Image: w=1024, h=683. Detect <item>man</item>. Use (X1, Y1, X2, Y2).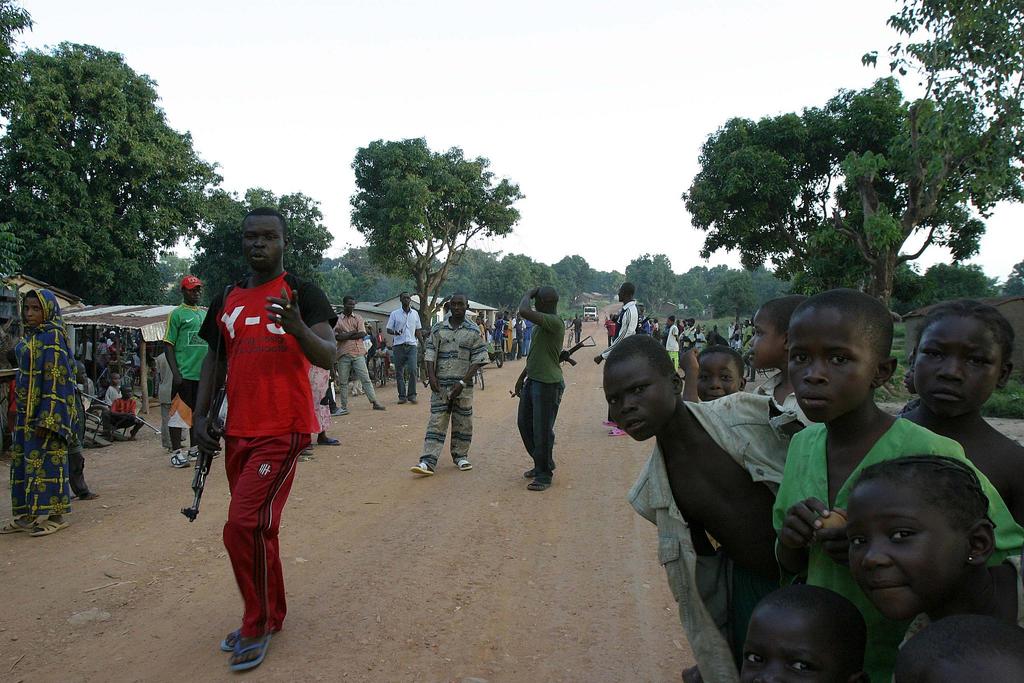
(594, 282, 635, 441).
